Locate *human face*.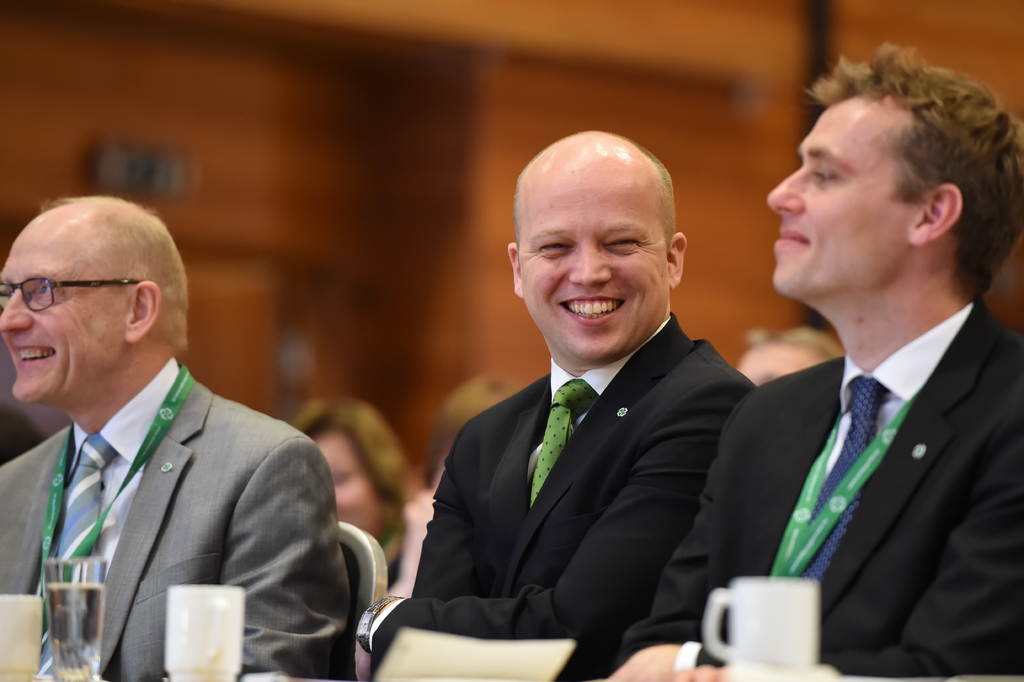
Bounding box: crop(766, 103, 913, 303).
